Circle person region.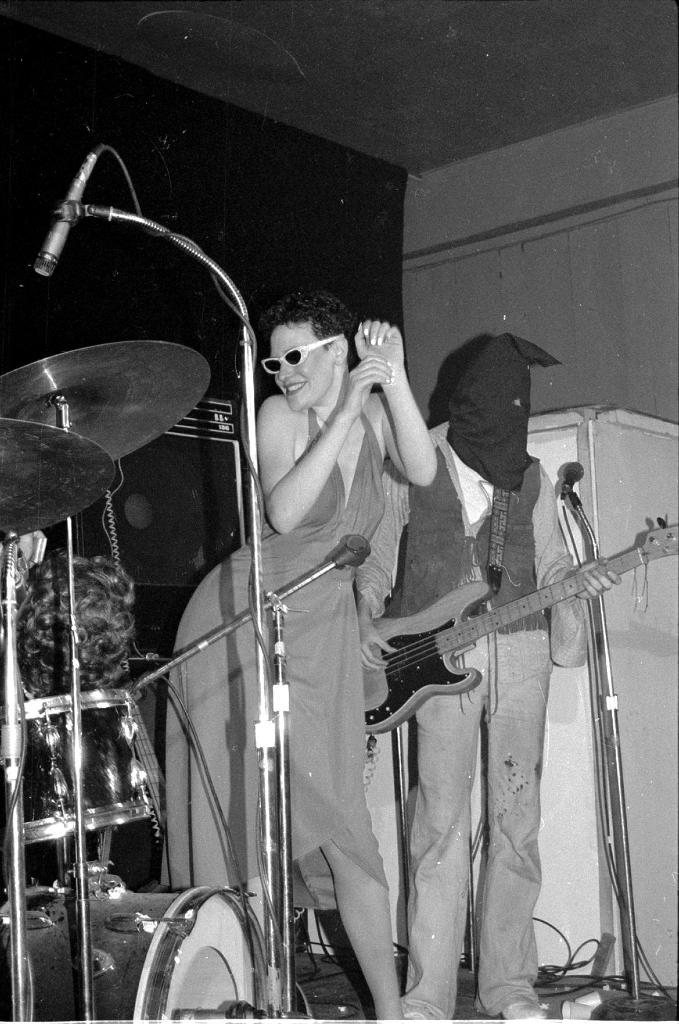
Region: crop(352, 326, 627, 1023).
